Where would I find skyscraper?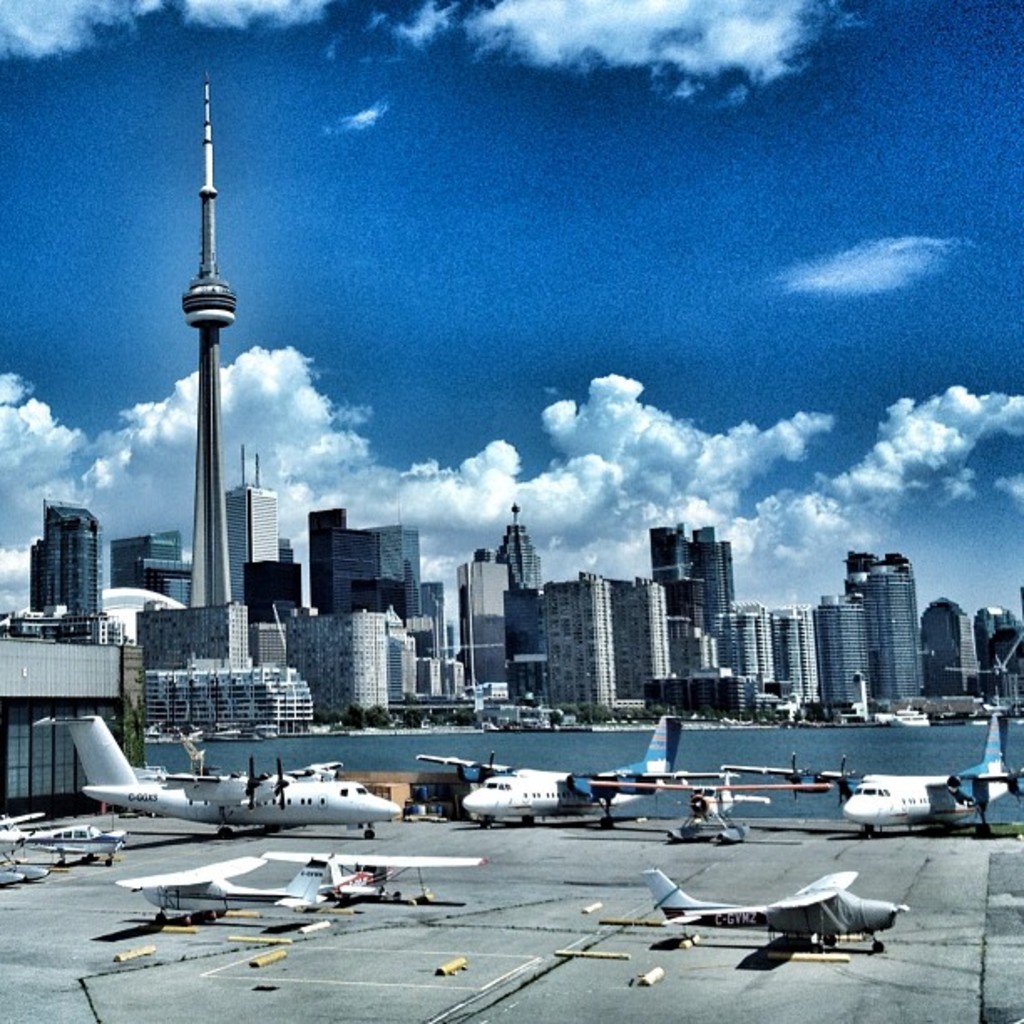
At bbox=[137, 561, 196, 604].
